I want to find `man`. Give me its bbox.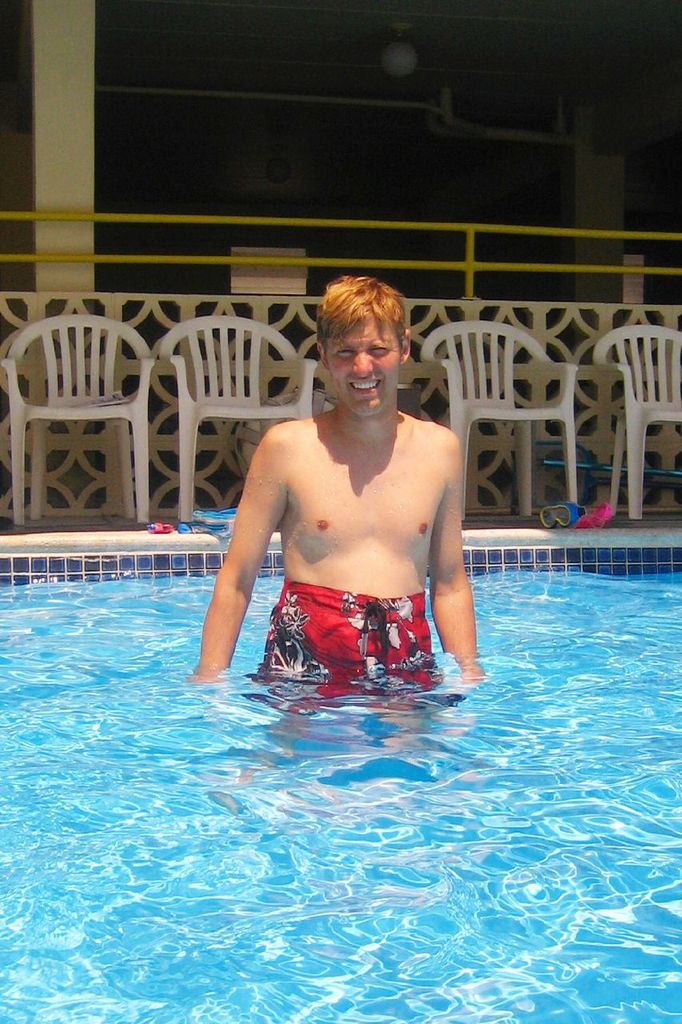
box(210, 293, 483, 726).
